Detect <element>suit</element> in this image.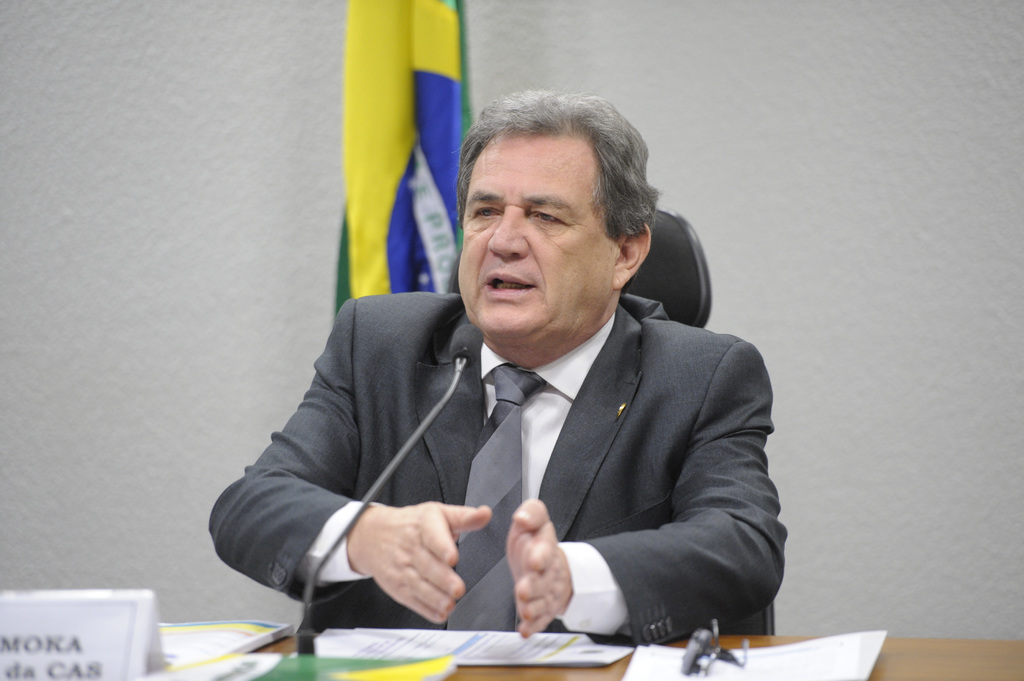
Detection: {"left": 249, "top": 175, "right": 788, "bottom": 648}.
